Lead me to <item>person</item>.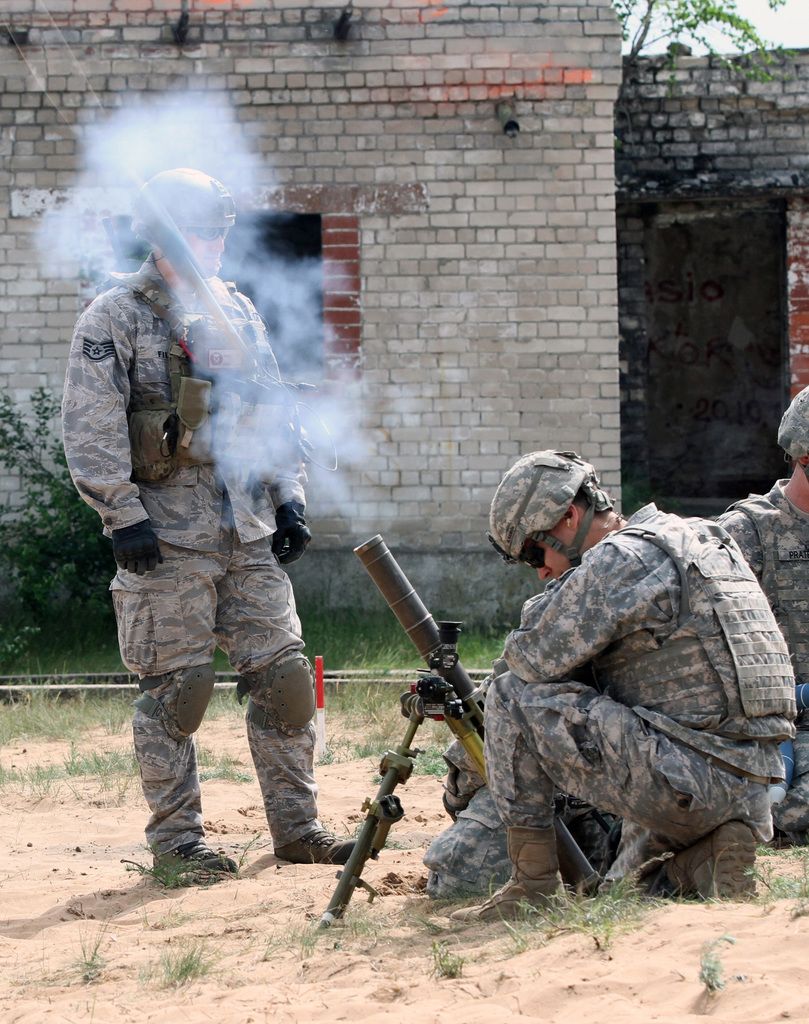
Lead to Rect(86, 196, 329, 945).
